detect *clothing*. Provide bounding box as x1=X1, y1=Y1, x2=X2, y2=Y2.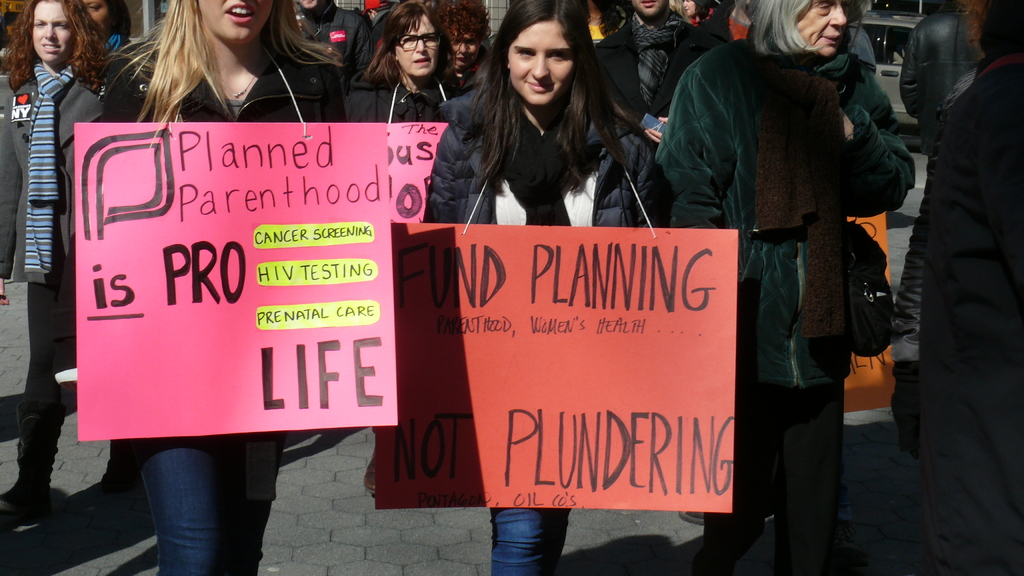
x1=588, y1=6, x2=707, y2=112.
